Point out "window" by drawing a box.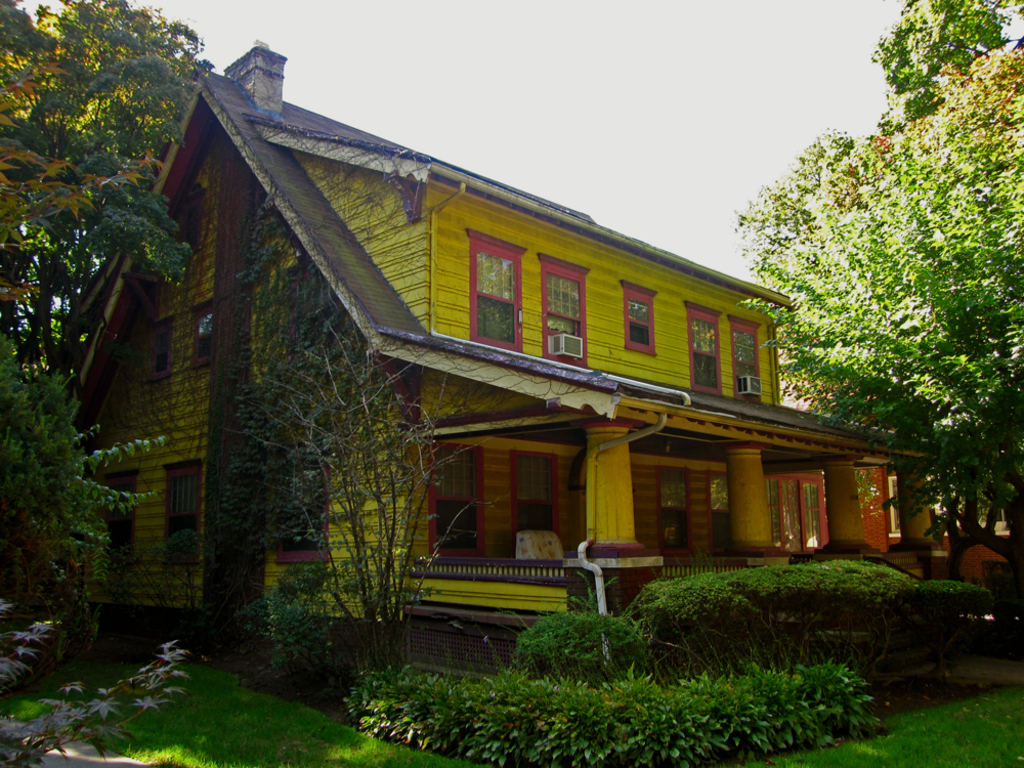
<bbox>463, 223, 526, 346</bbox>.
